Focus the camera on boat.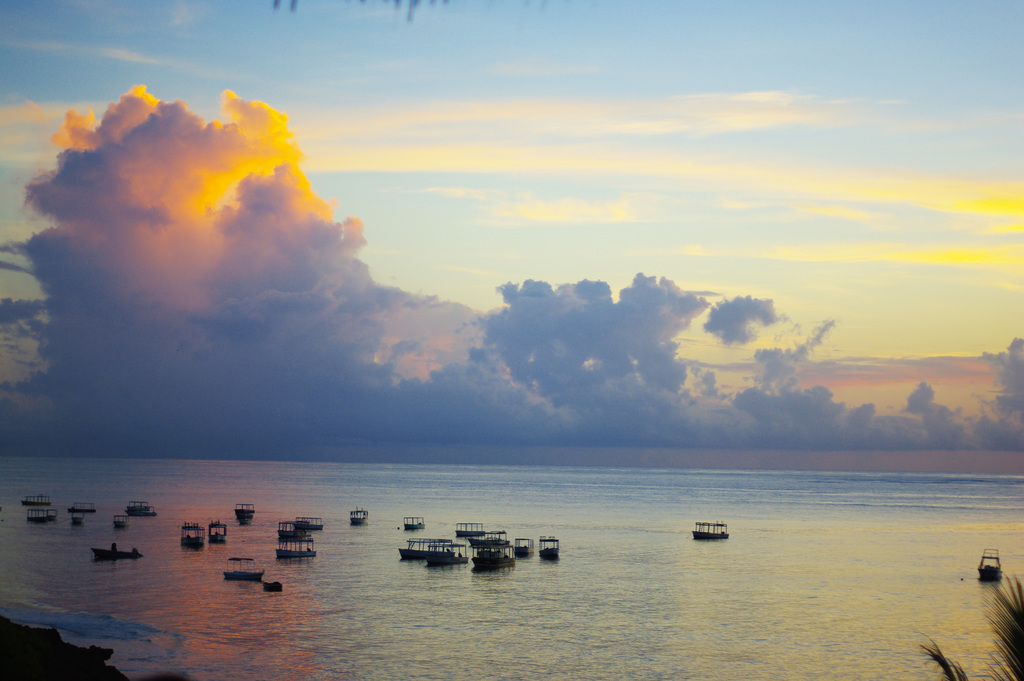
Focus region: l=538, t=533, r=562, b=558.
